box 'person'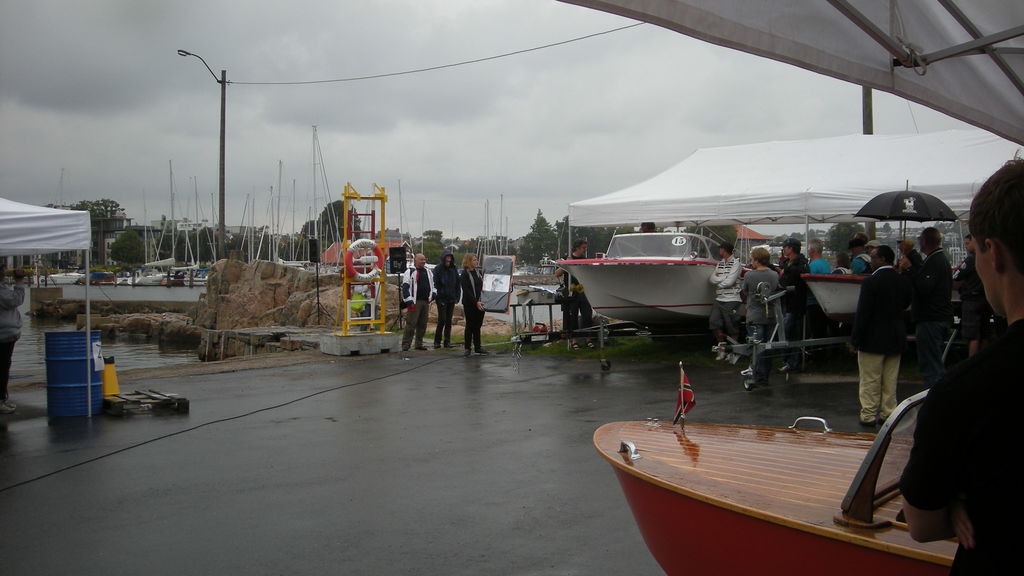
x1=461, y1=251, x2=488, y2=357
